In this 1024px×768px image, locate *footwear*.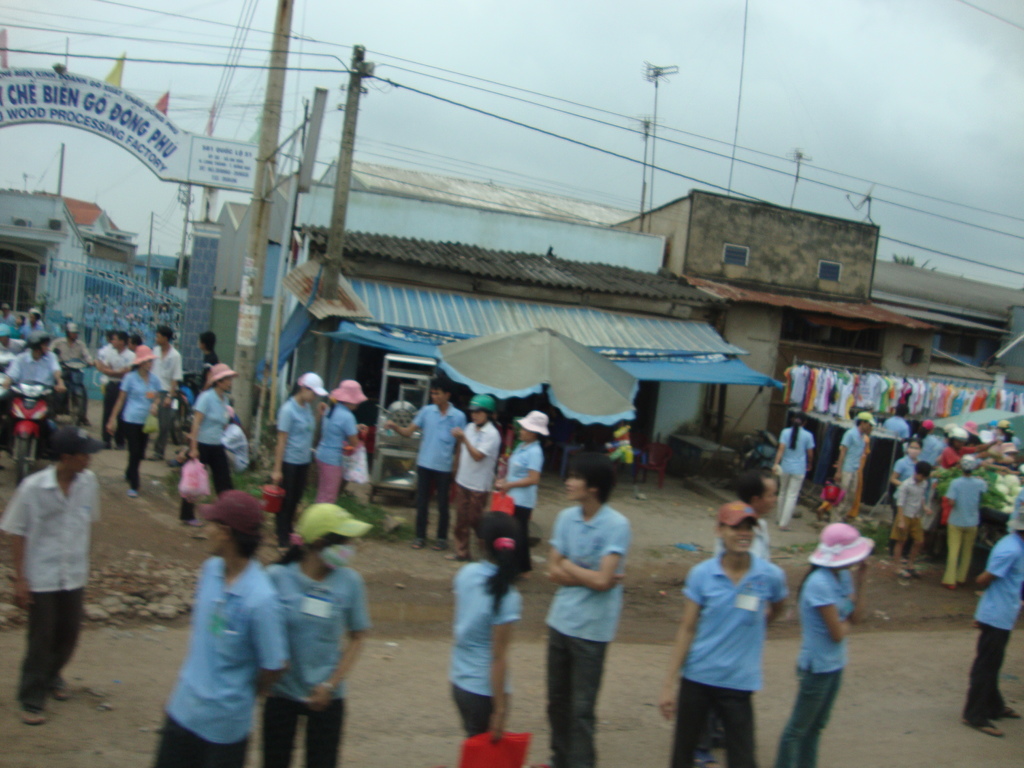
Bounding box: {"x1": 410, "y1": 538, "x2": 426, "y2": 550}.
